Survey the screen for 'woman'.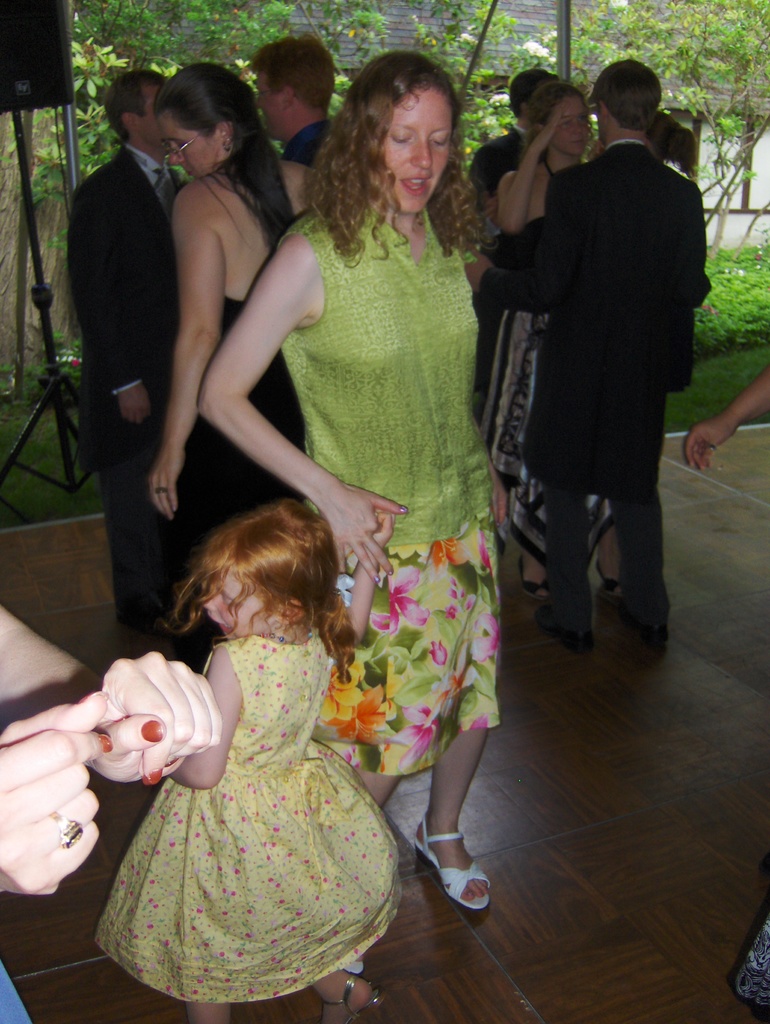
Survey found: x1=480, y1=83, x2=632, y2=610.
